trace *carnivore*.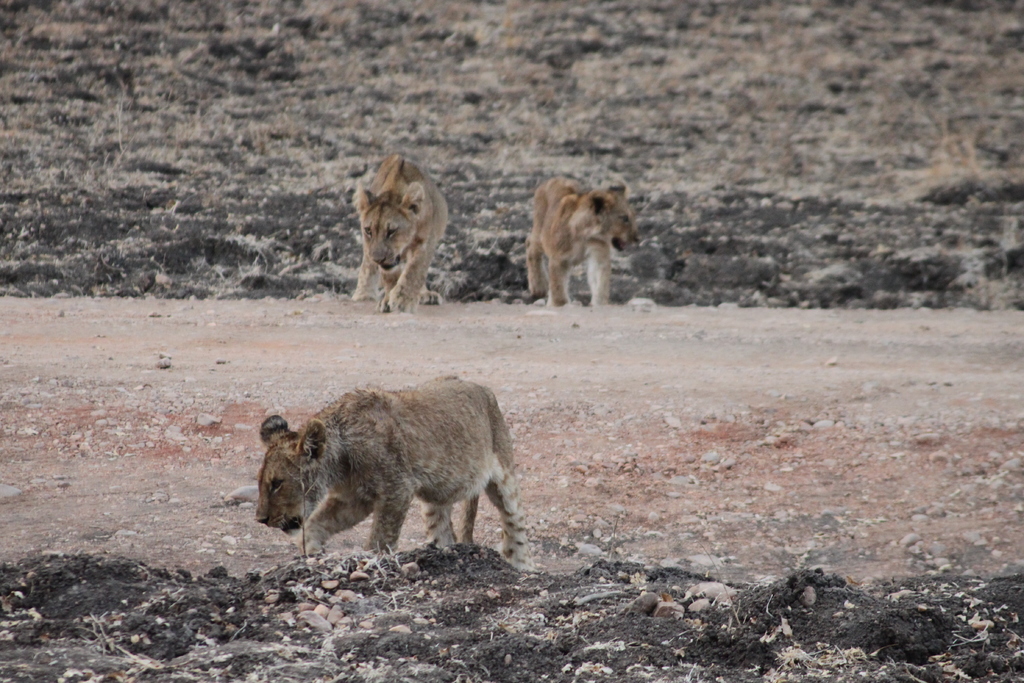
Traced to (x1=266, y1=371, x2=549, y2=568).
